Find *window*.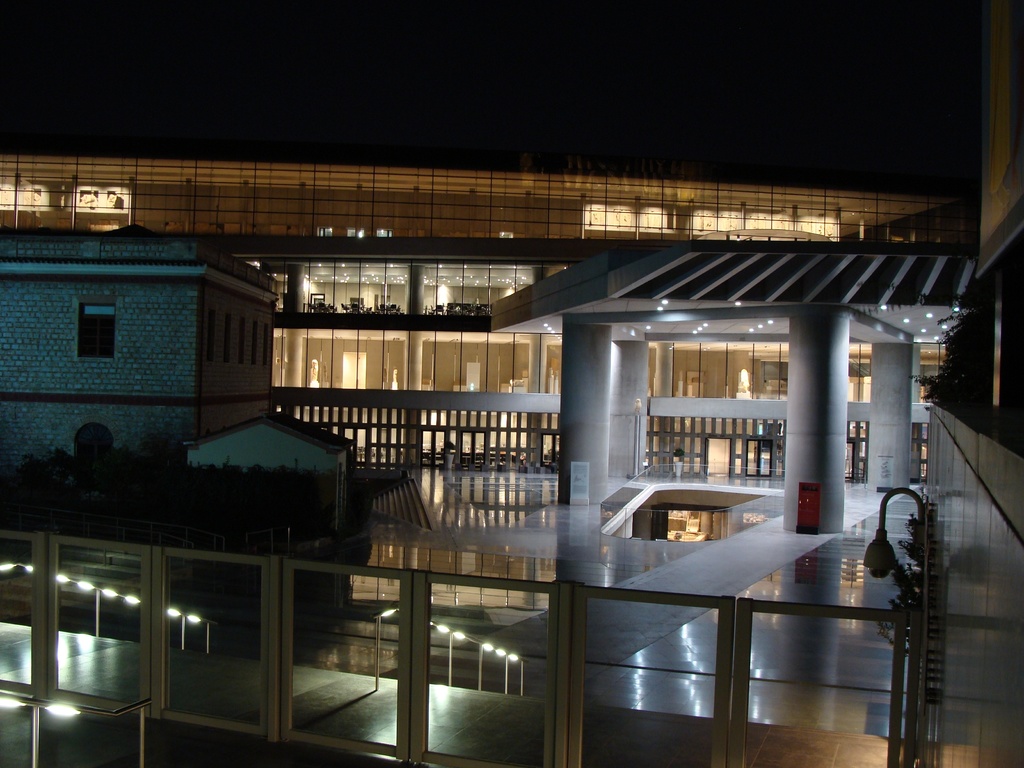
bbox(239, 315, 248, 365).
